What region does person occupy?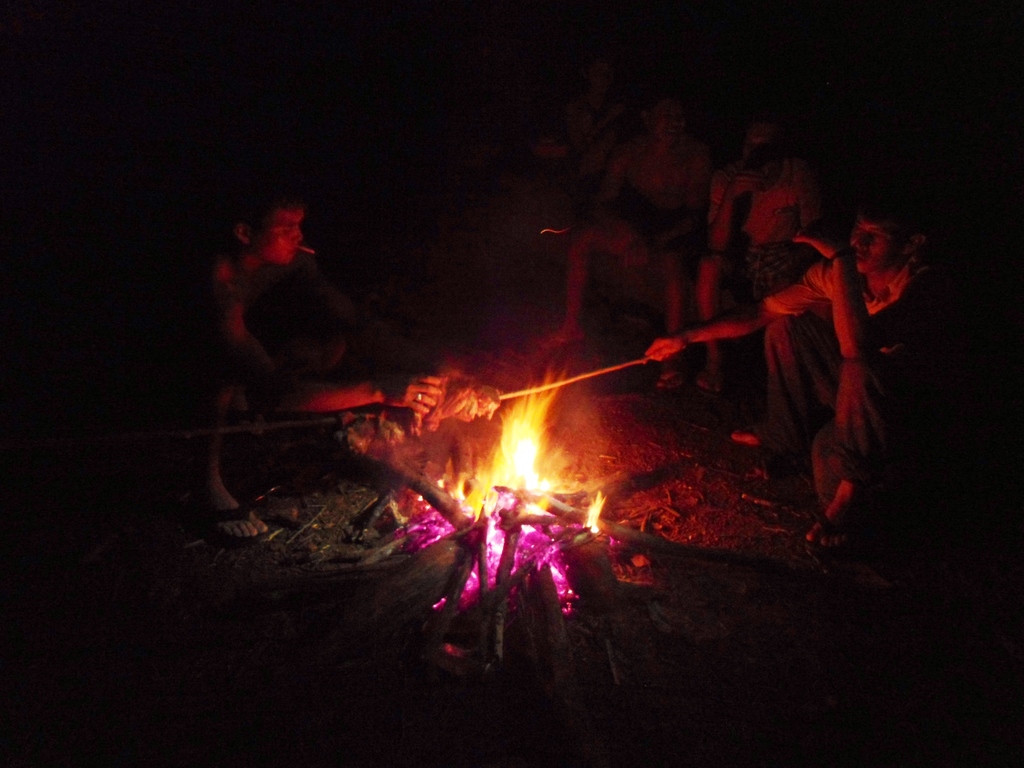
select_region(157, 188, 437, 534).
